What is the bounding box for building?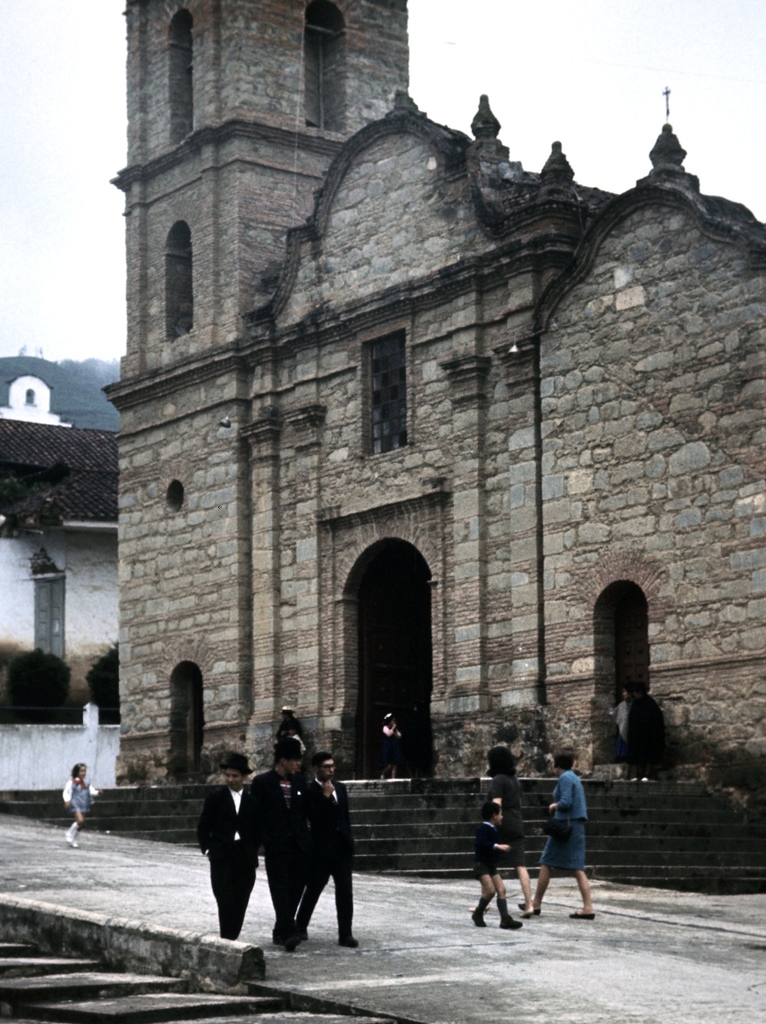
detection(0, 369, 123, 790).
